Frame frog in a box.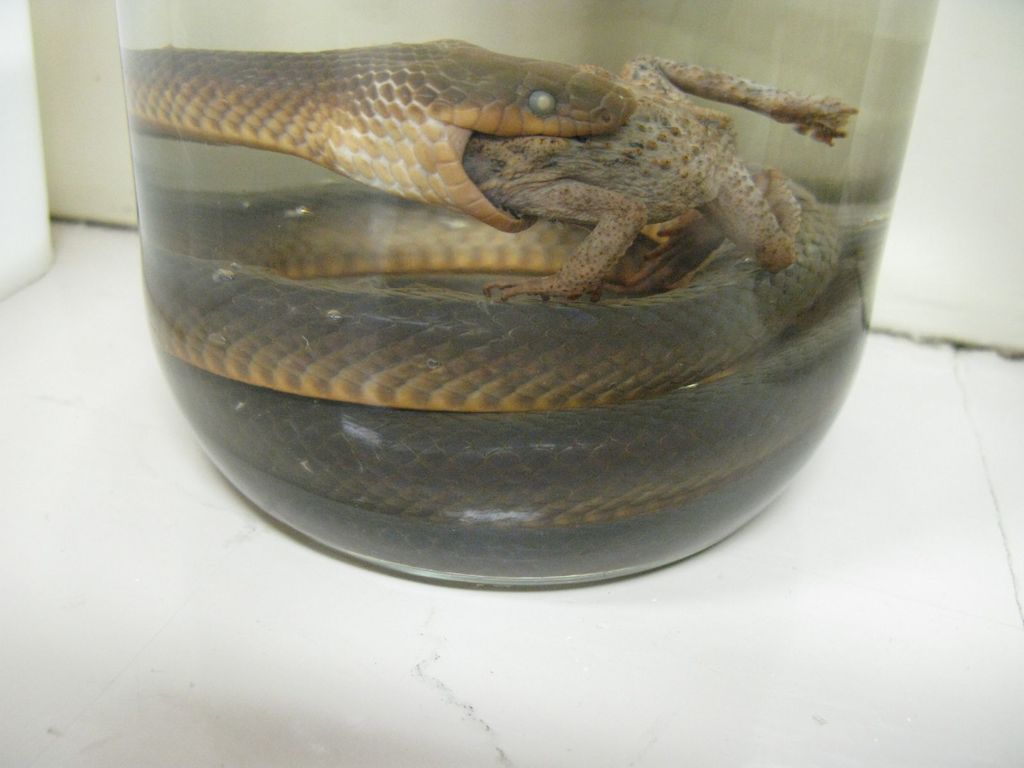
(464, 53, 860, 303).
